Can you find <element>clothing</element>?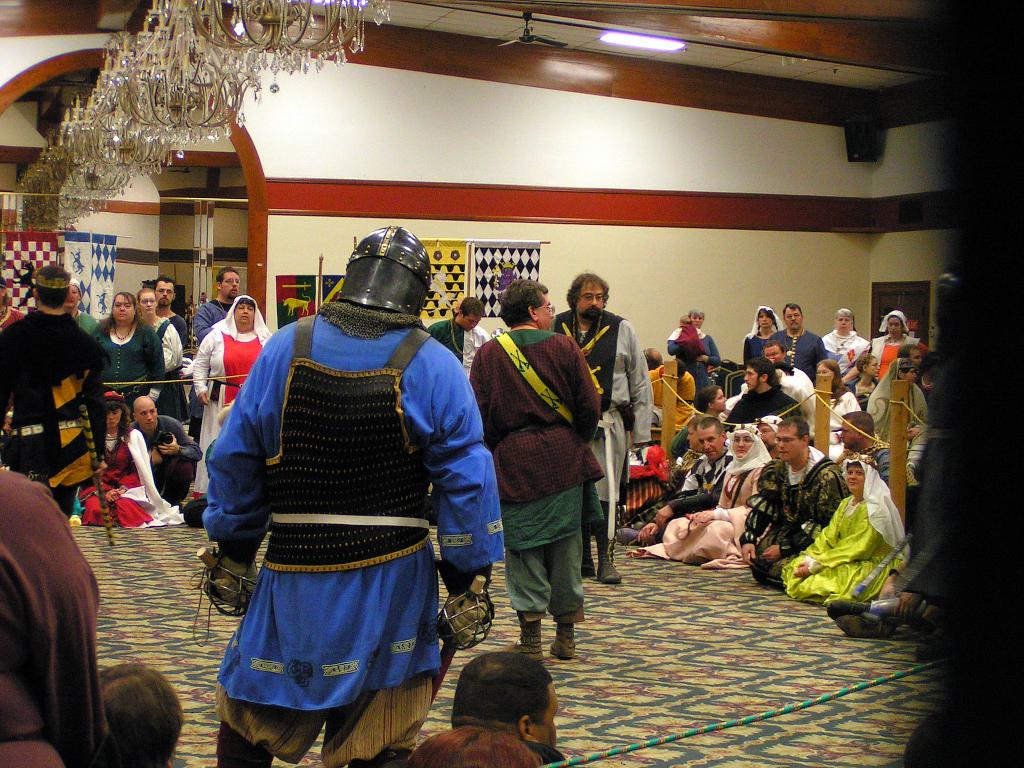
Yes, bounding box: detection(743, 318, 787, 364).
